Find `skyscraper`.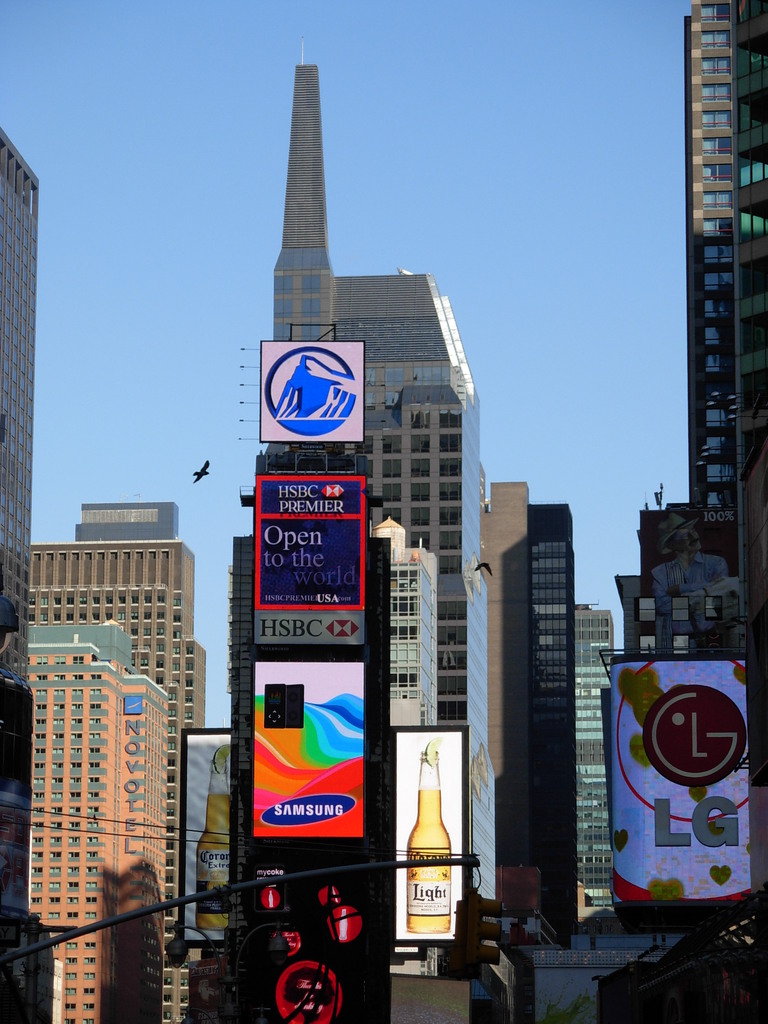
{"x1": 0, "y1": 131, "x2": 55, "y2": 1023}.
